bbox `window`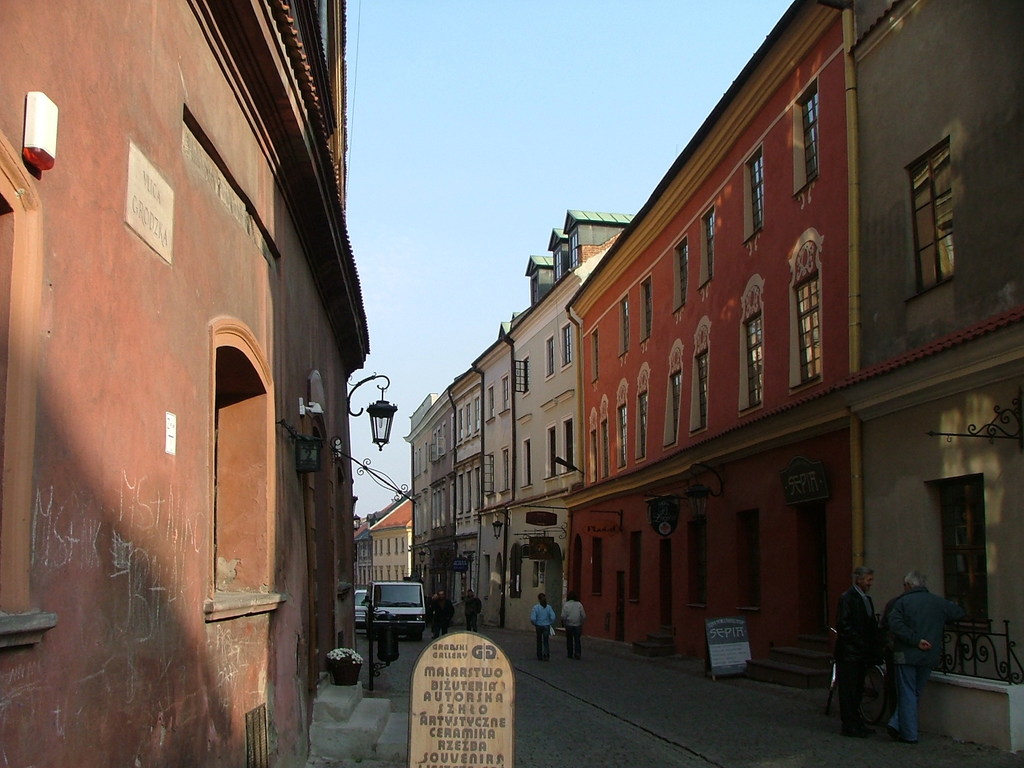
[x1=618, y1=298, x2=629, y2=351]
